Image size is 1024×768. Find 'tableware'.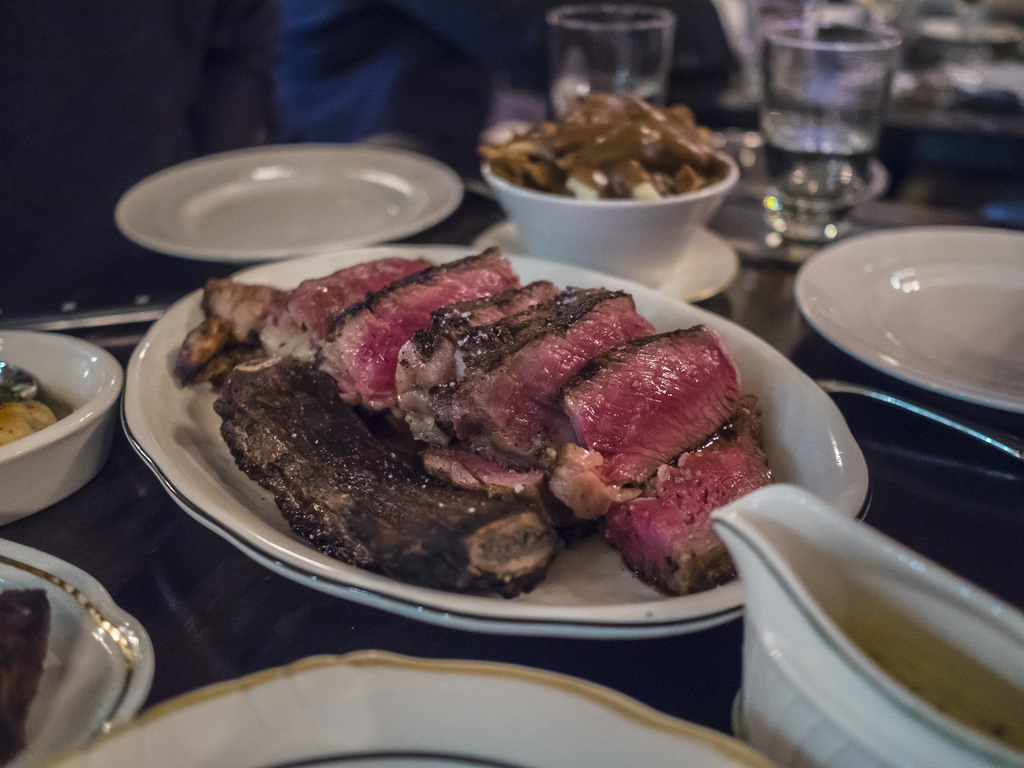
<region>107, 132, 464, 271</region>.
